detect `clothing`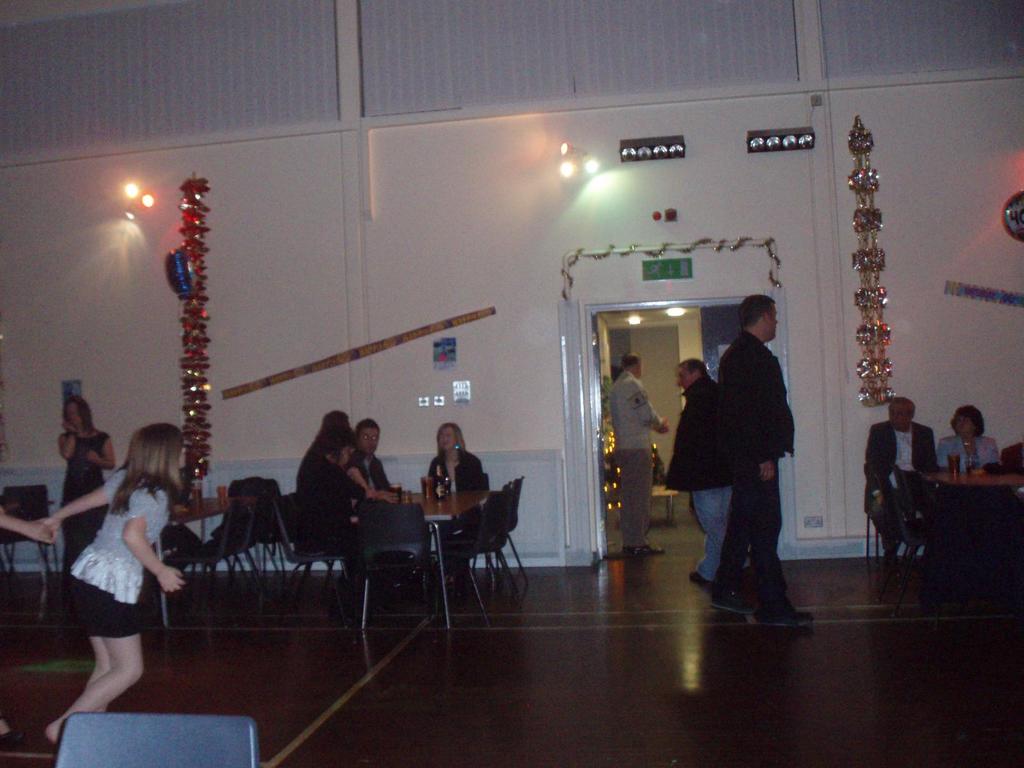
left=714, top=332, right=792, bottom=610
